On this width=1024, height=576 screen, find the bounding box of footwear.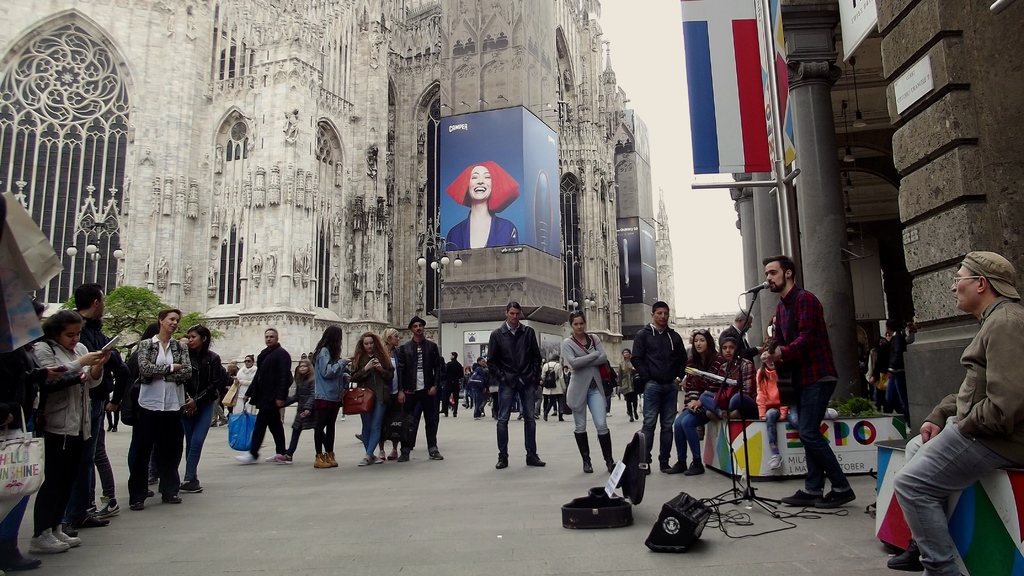
Bounding box: [386, 449, 397, 463].
